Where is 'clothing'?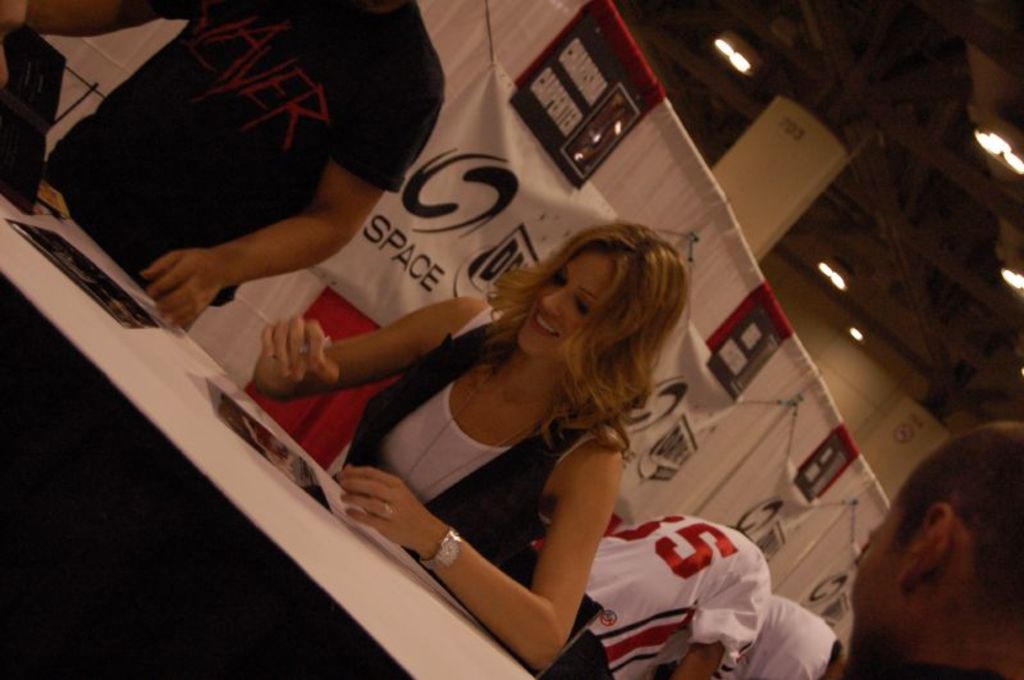
region(584, 516, 769, 679).
